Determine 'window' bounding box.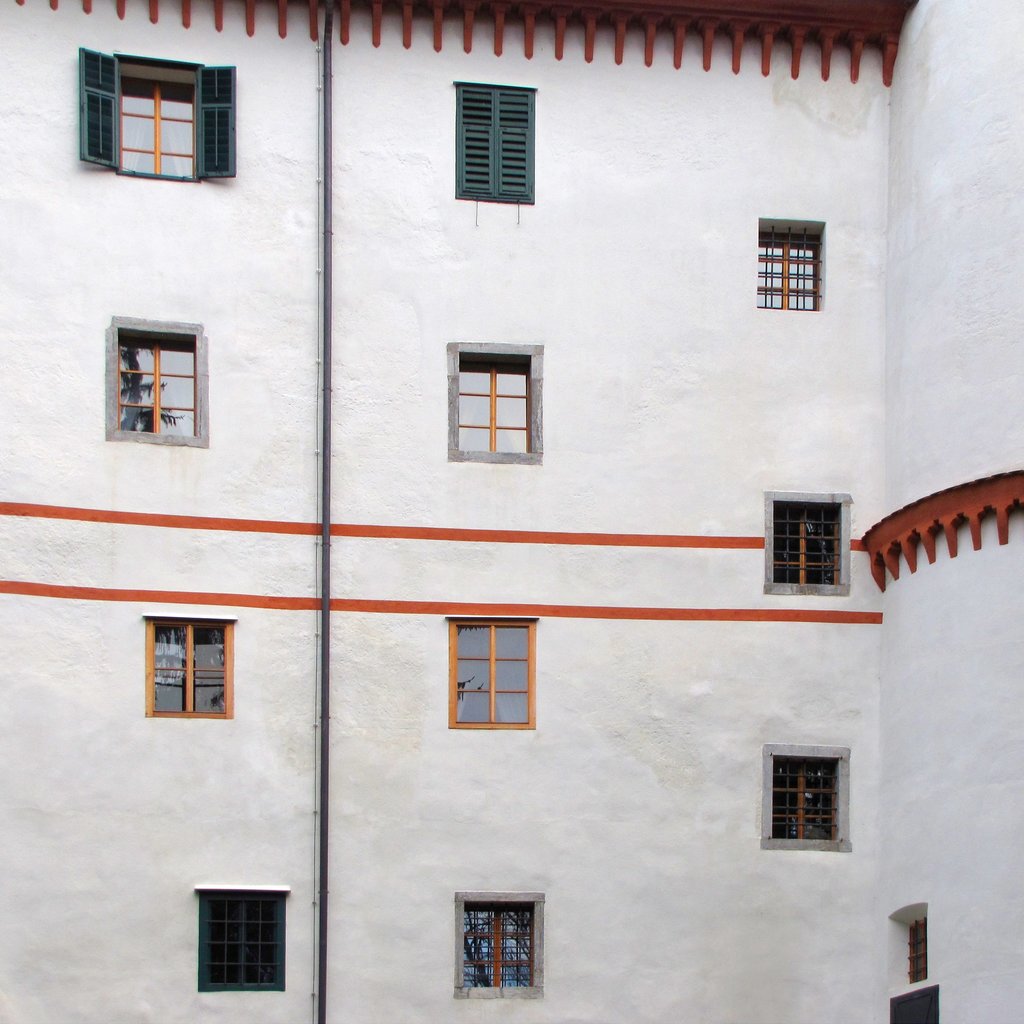
Determined: <box>450,350,536,459</box>.
